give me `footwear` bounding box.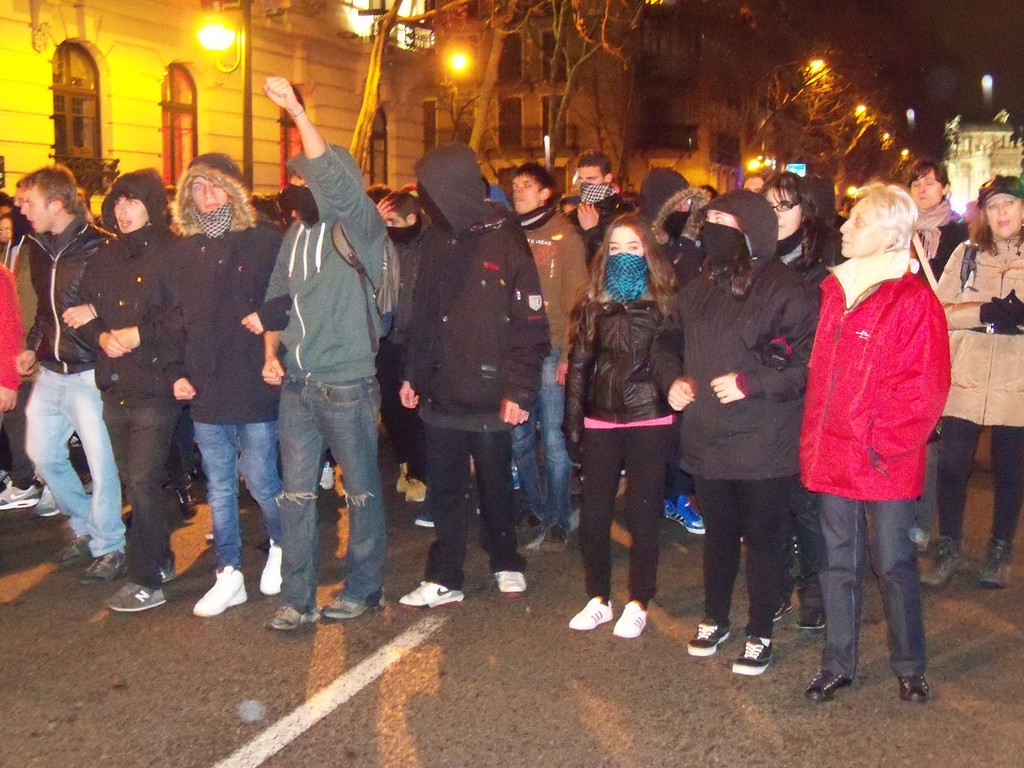
box(571, 467, 583, 493).
